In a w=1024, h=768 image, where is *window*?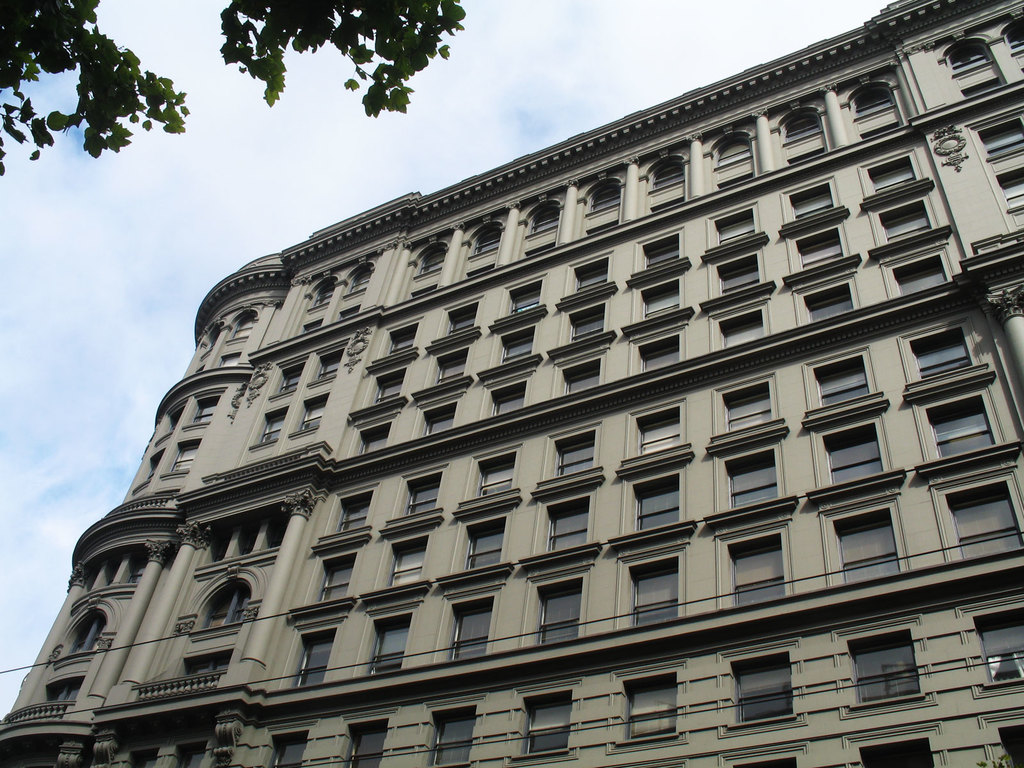
bbox=(729, 753, 799, 767).
